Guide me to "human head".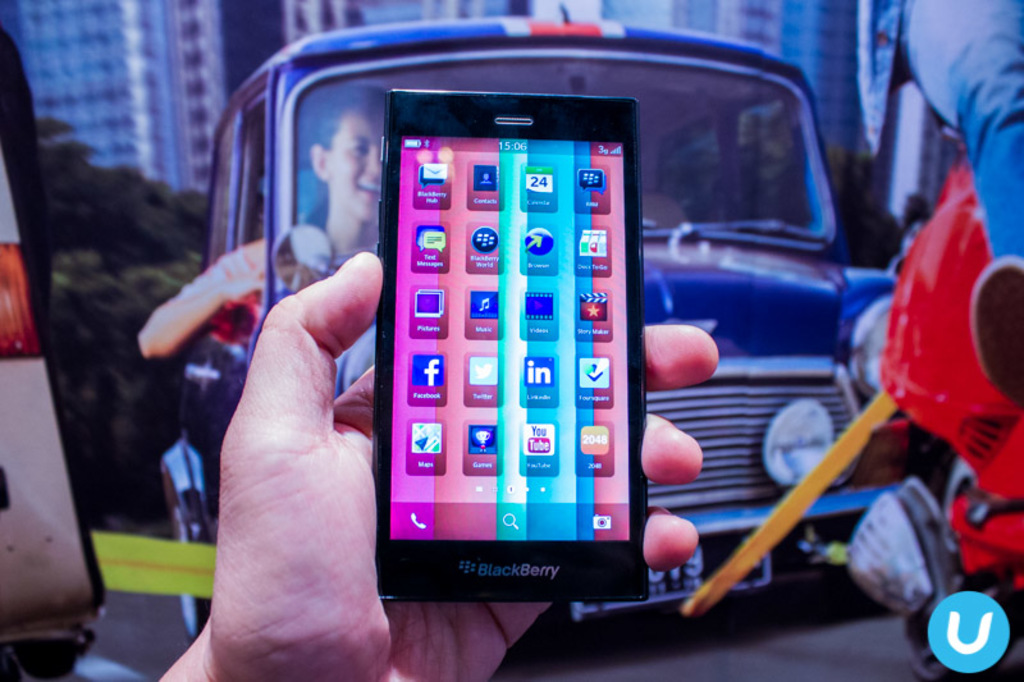
Guidance: bbox=(307, 91, 392, 221).
